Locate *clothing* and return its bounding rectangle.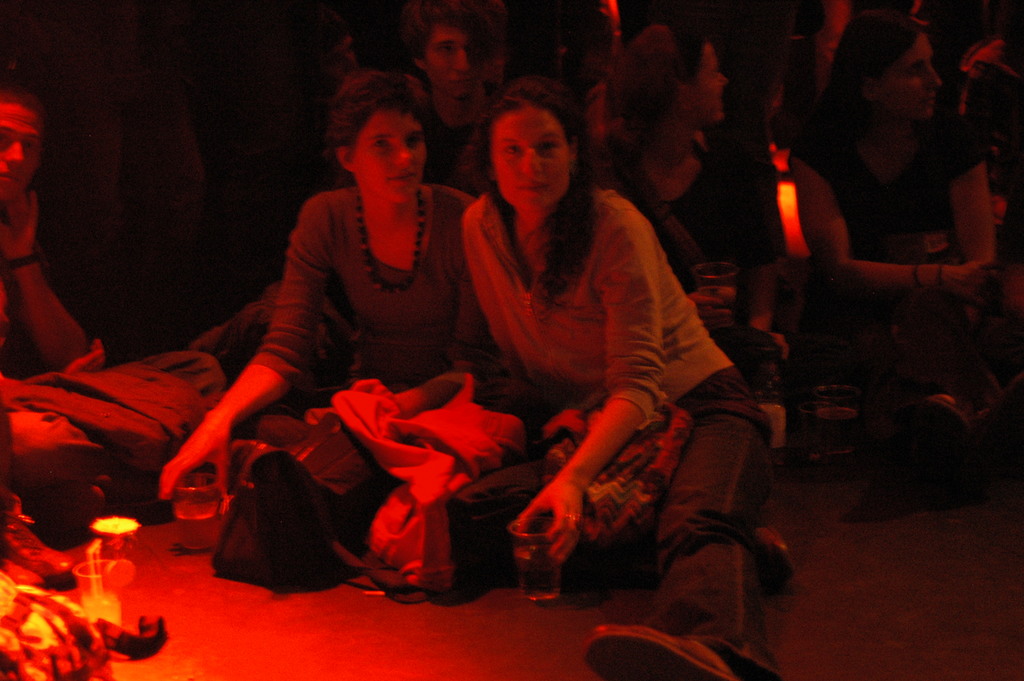
0 214 220 492.
